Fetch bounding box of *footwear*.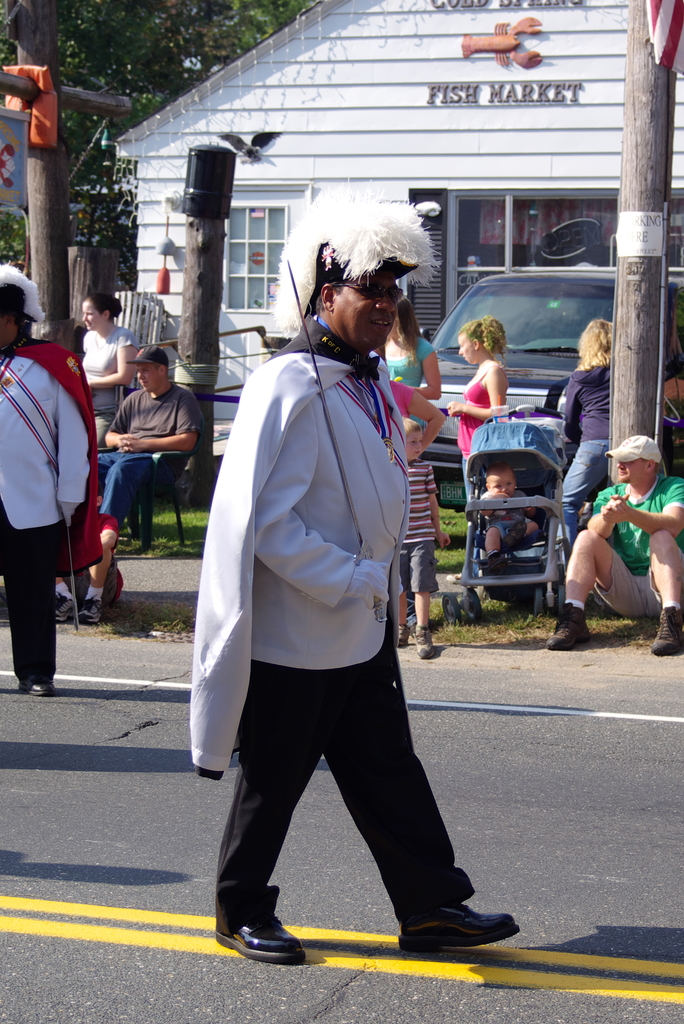
Bbox: select_region(75, 593, 103, 621).
